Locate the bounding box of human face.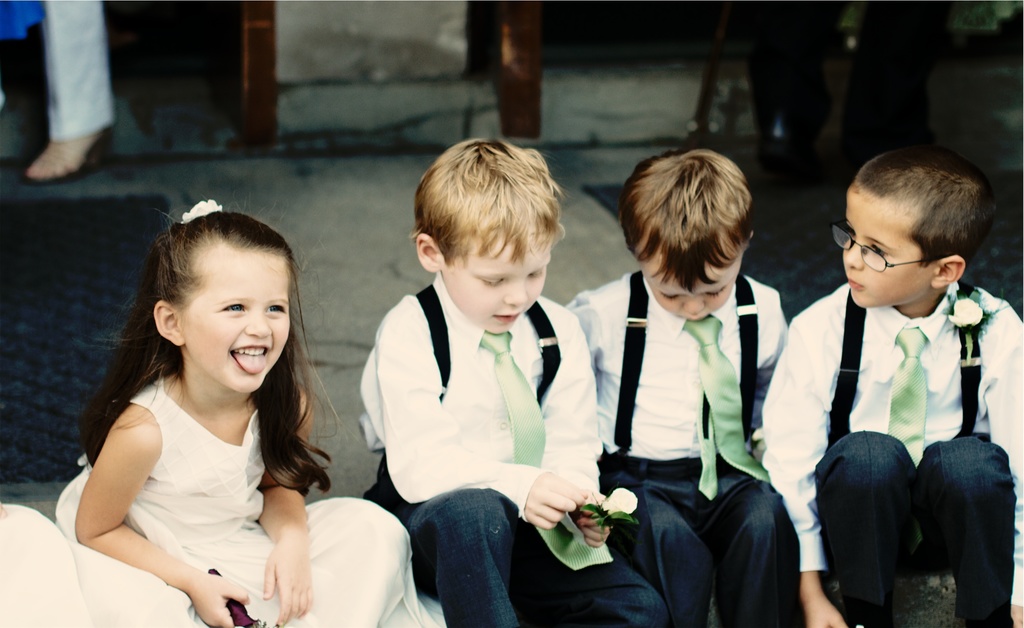
Bounding box: l=643, t=250, r=740, b=322.
